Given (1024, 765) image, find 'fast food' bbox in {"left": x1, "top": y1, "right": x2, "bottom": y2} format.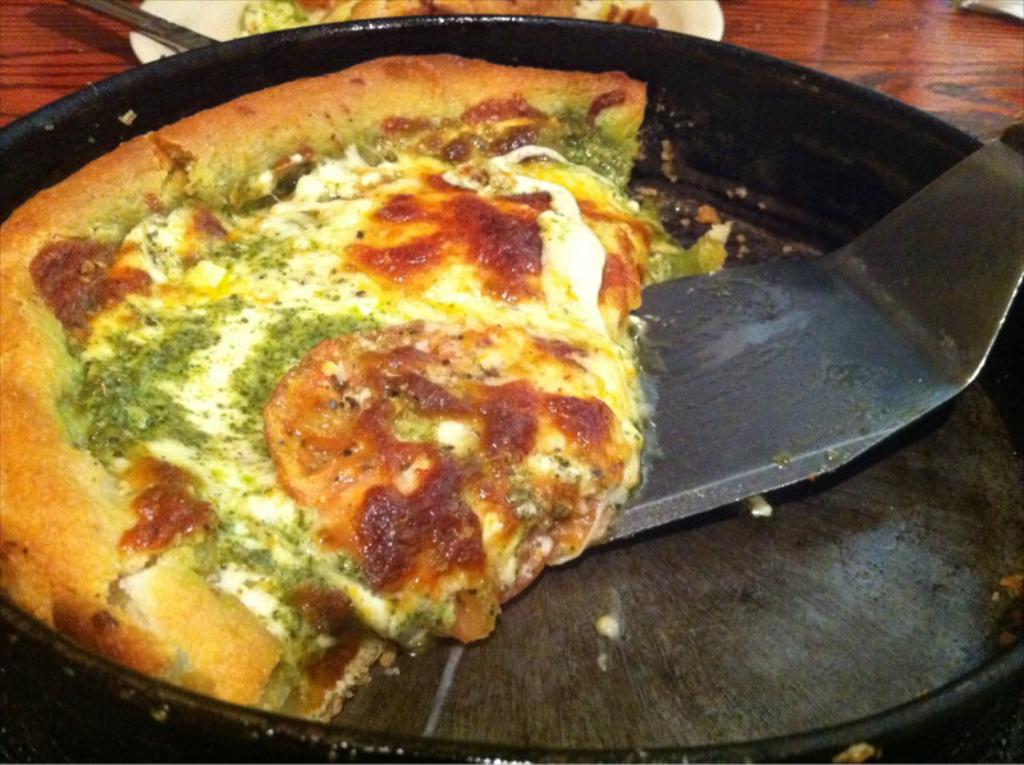
{"left": 0, "top": 51, "right": 740, "bottom": 723}.
